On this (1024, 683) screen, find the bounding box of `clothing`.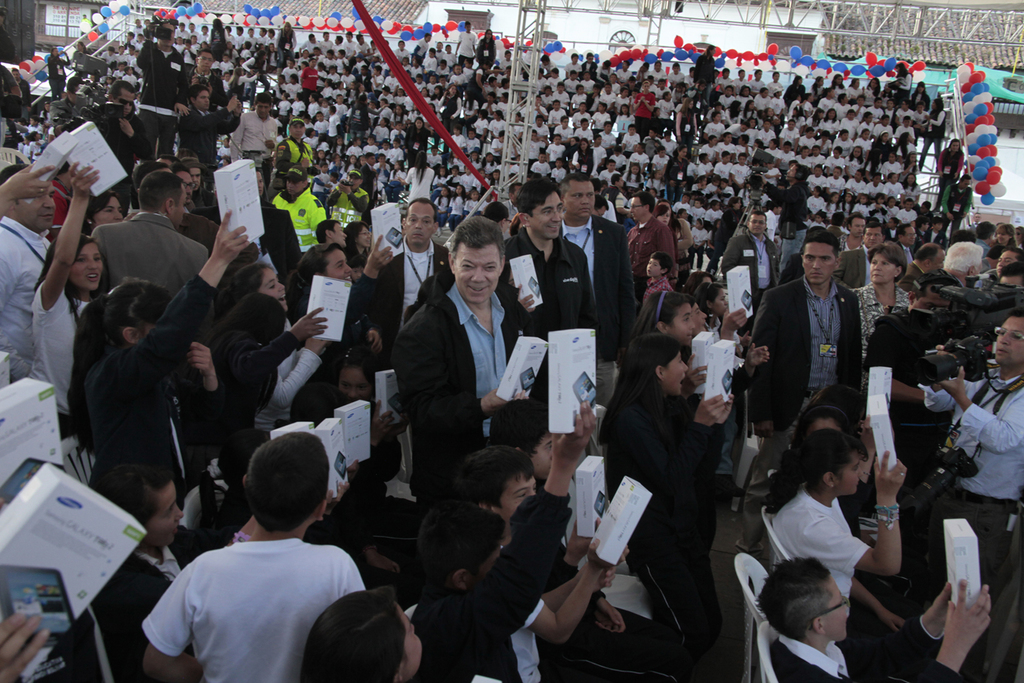
Bounding box: (767,634,963,682).
